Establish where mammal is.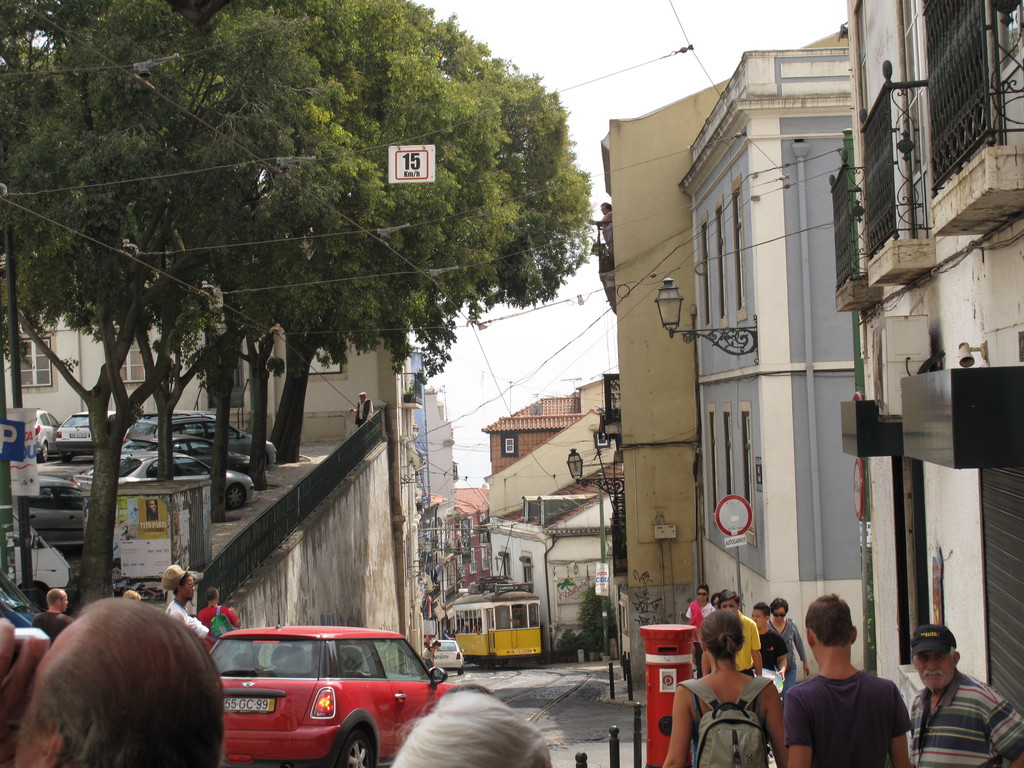
Established at <box>476,618,488,633</box>.
